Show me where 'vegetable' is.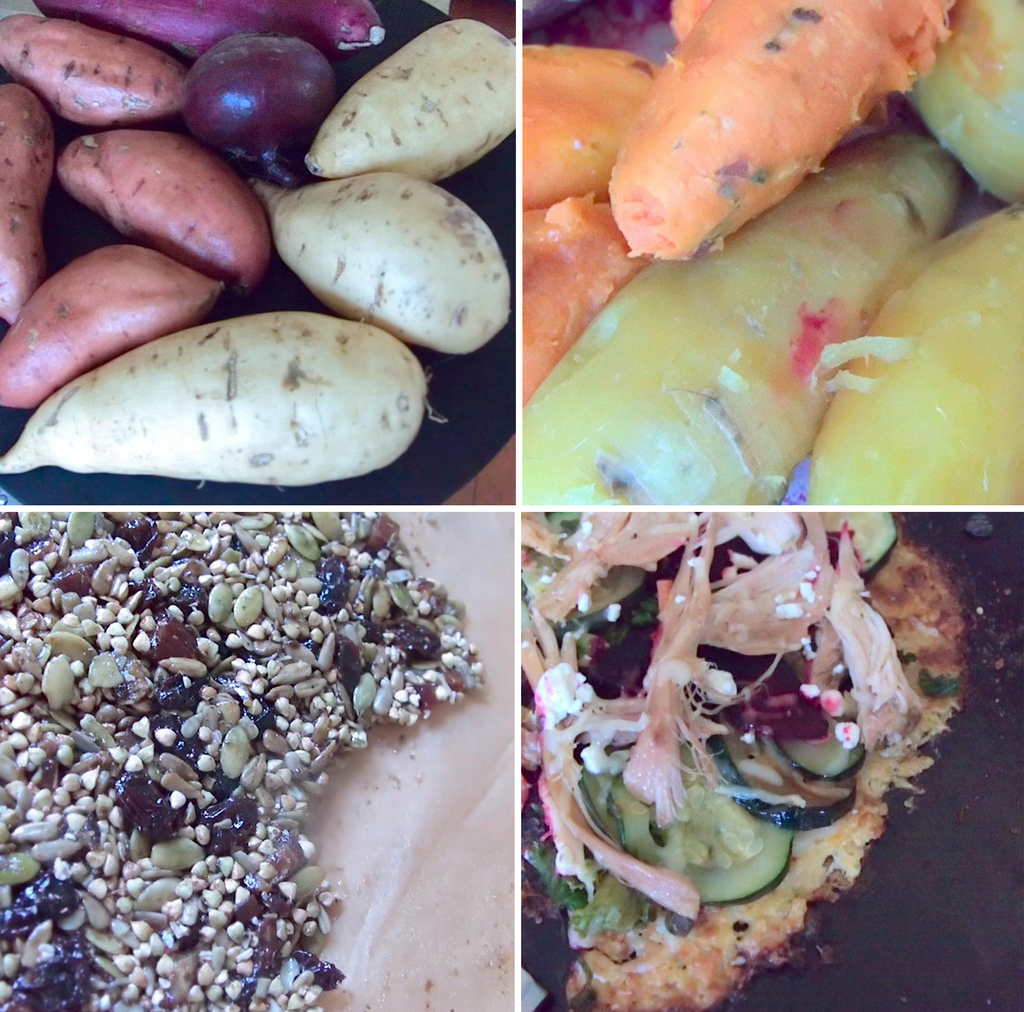
'vegetable' is at (0,87,55,319).
